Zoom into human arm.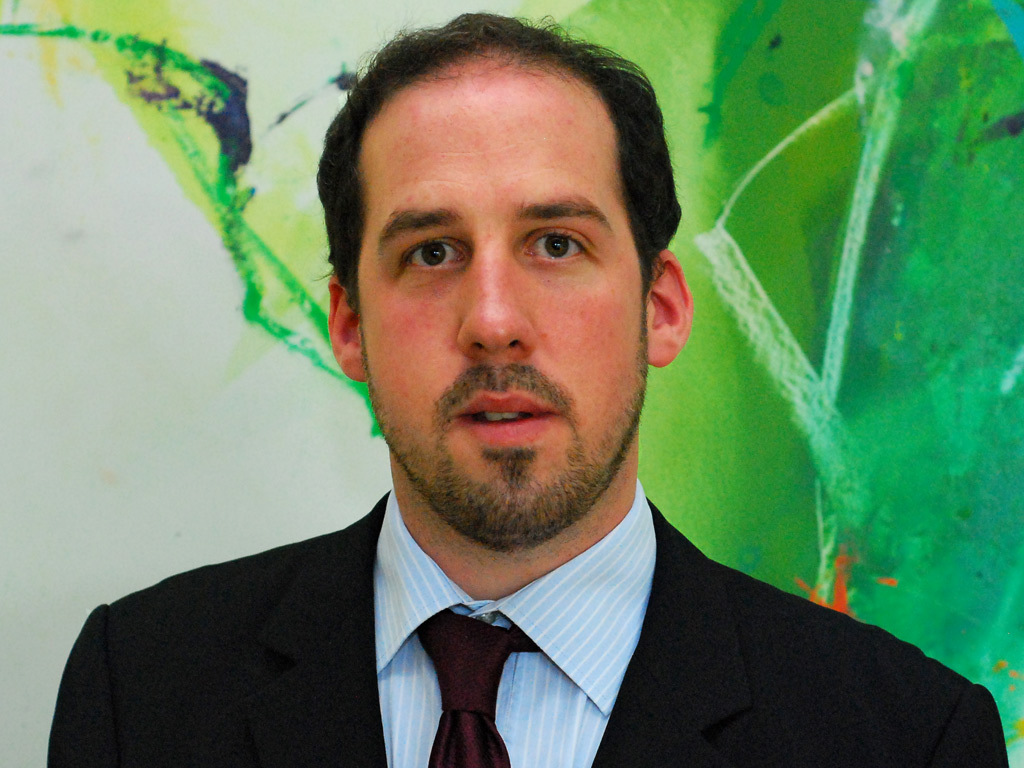
Zoom target: bbox(45, 606, 155, 767).
